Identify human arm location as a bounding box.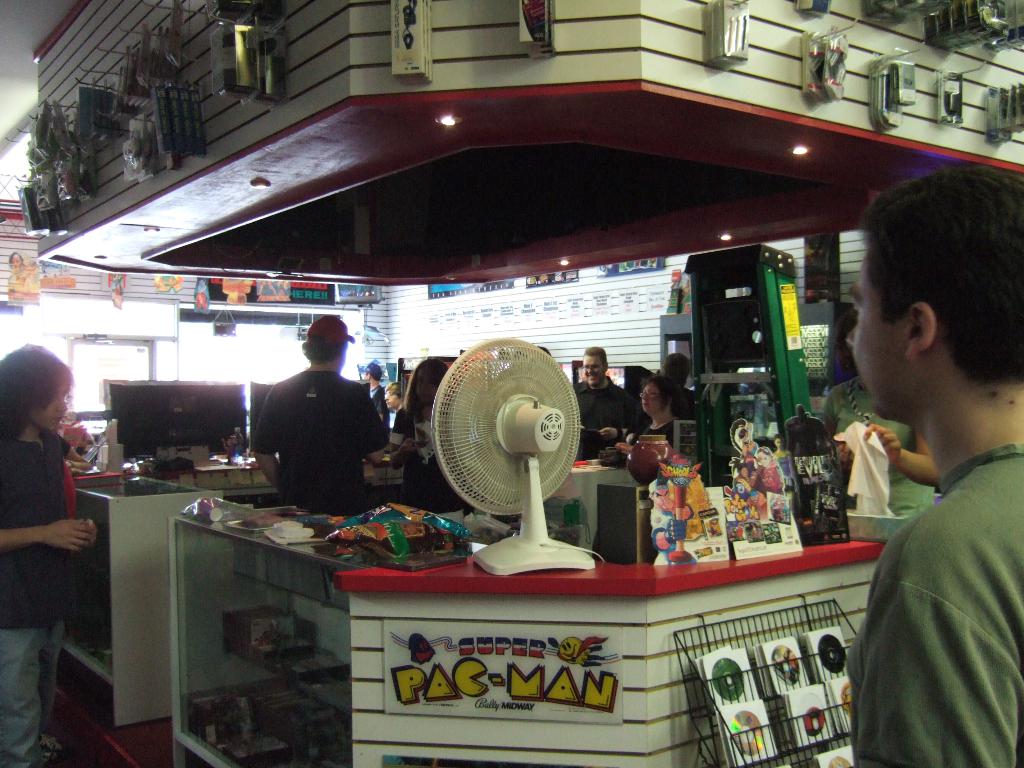
[649,512,687,549].
